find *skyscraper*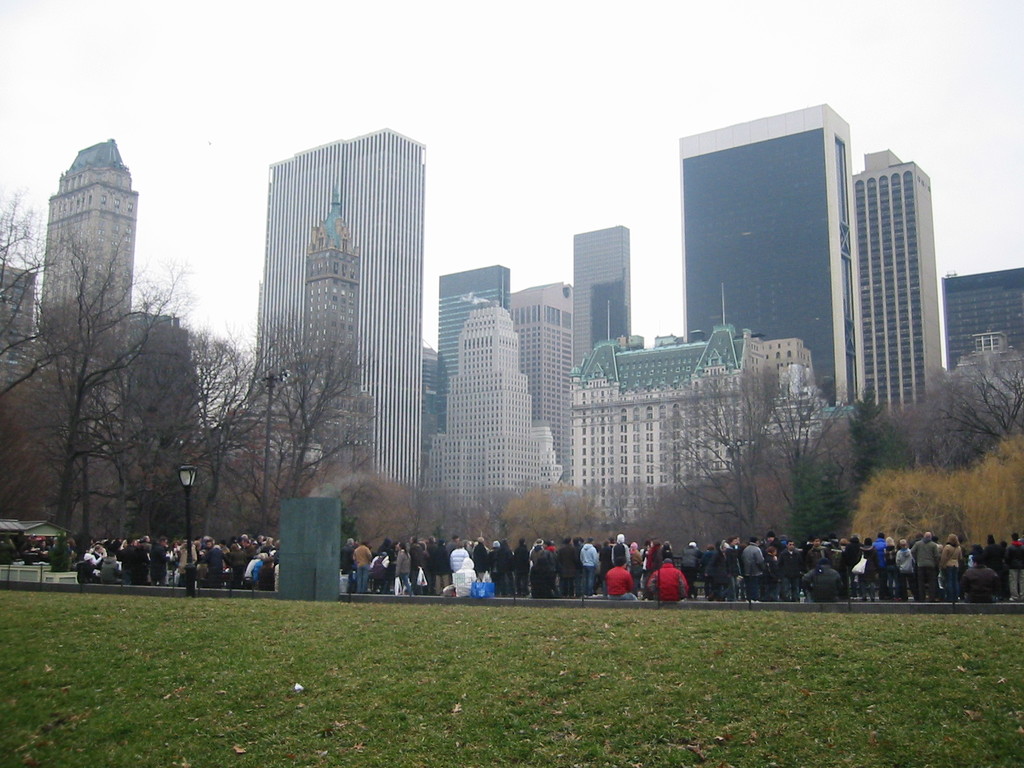
x1=44, y1=136, x2=141, y2=474
